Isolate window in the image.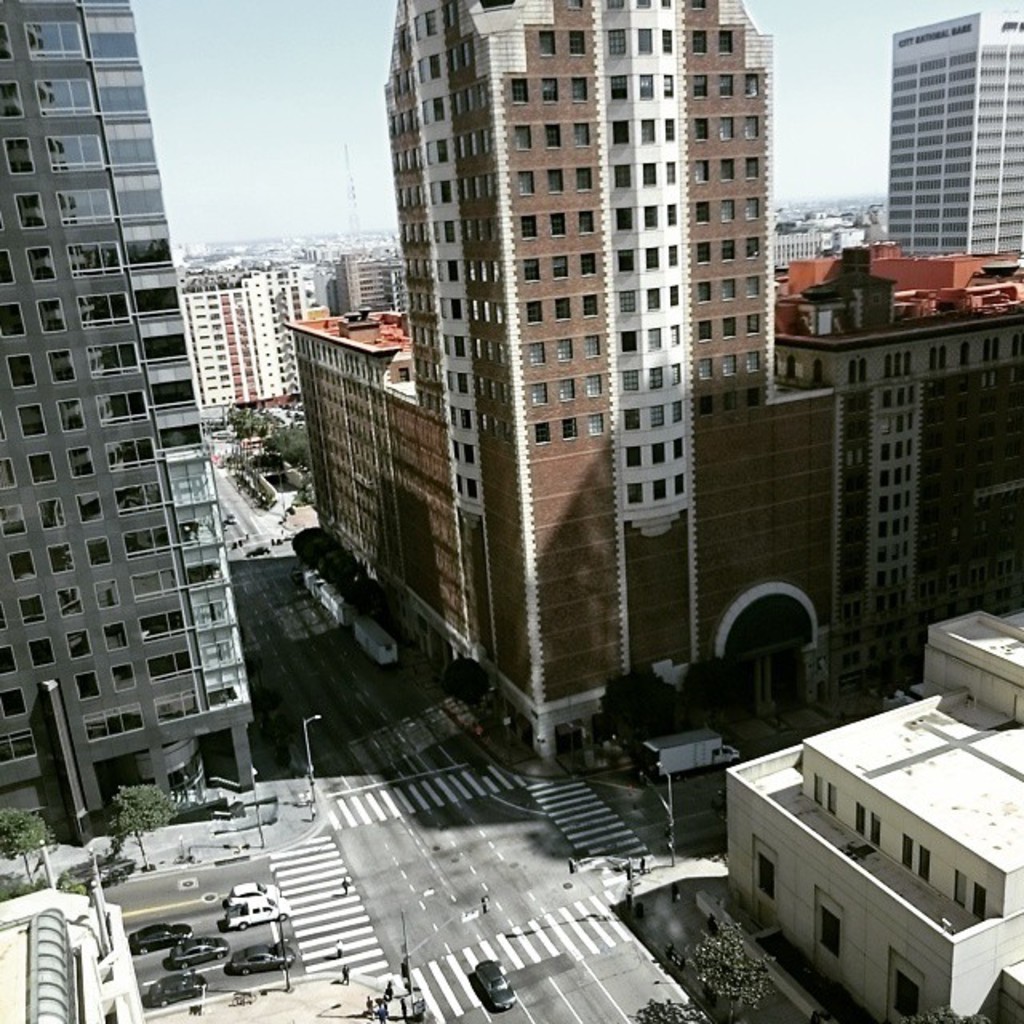
Isolated region: x1=45 y1=80 x2=93 y2=118.
